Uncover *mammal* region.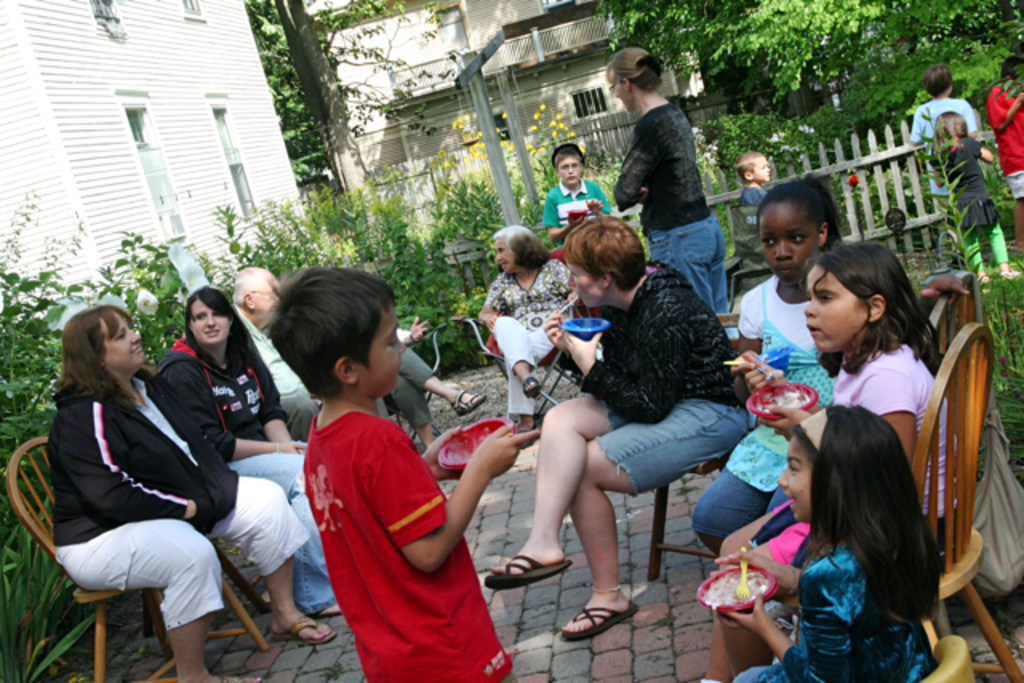
Uncovered: 698/242/939/680.
